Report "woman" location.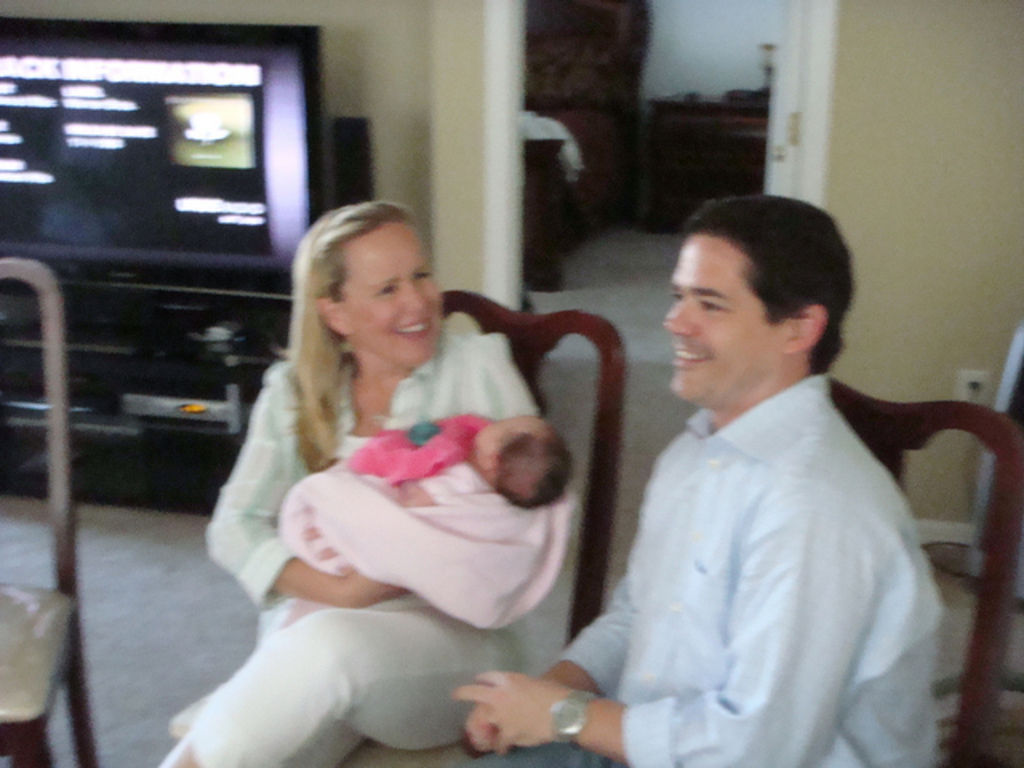
Report: (left=192, top=208, right=594, bottom=754).
